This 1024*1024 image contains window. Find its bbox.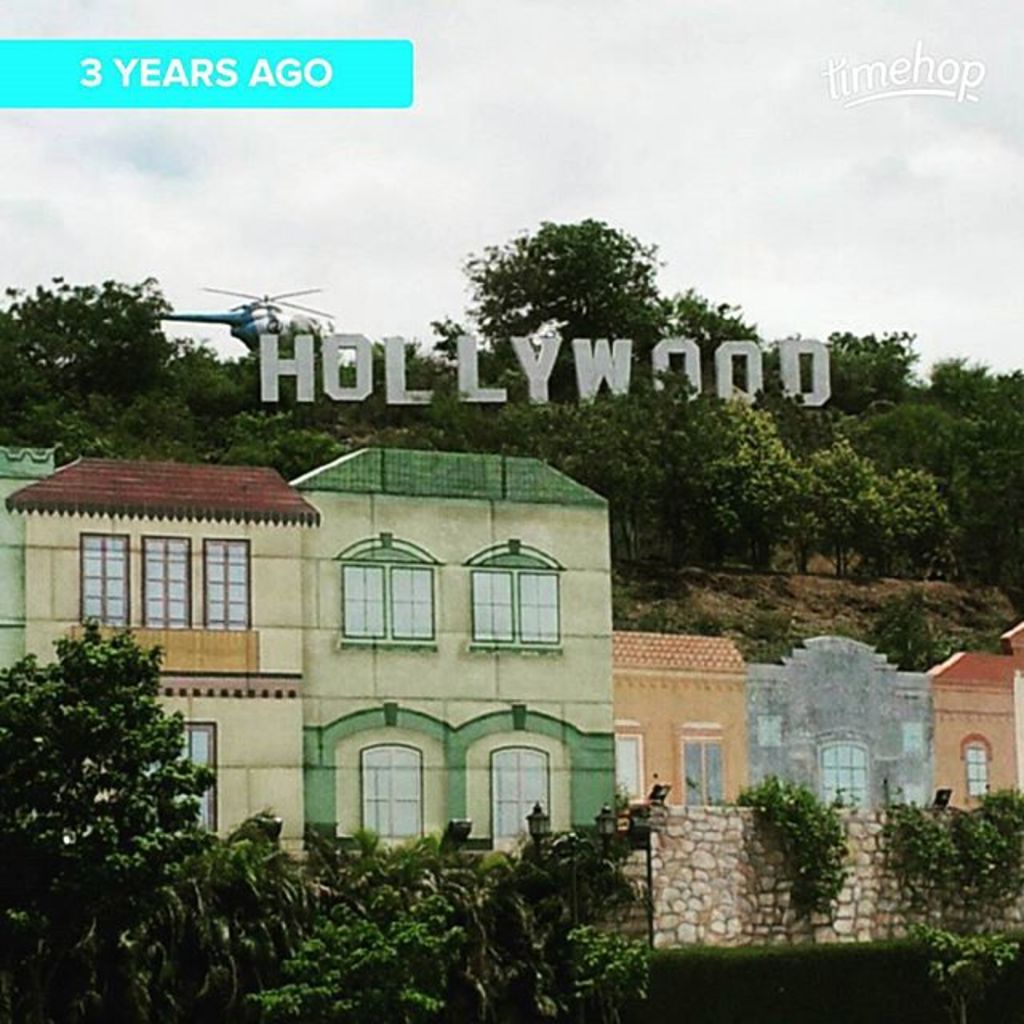
left=80, top=531, right=128, bottom=626.
